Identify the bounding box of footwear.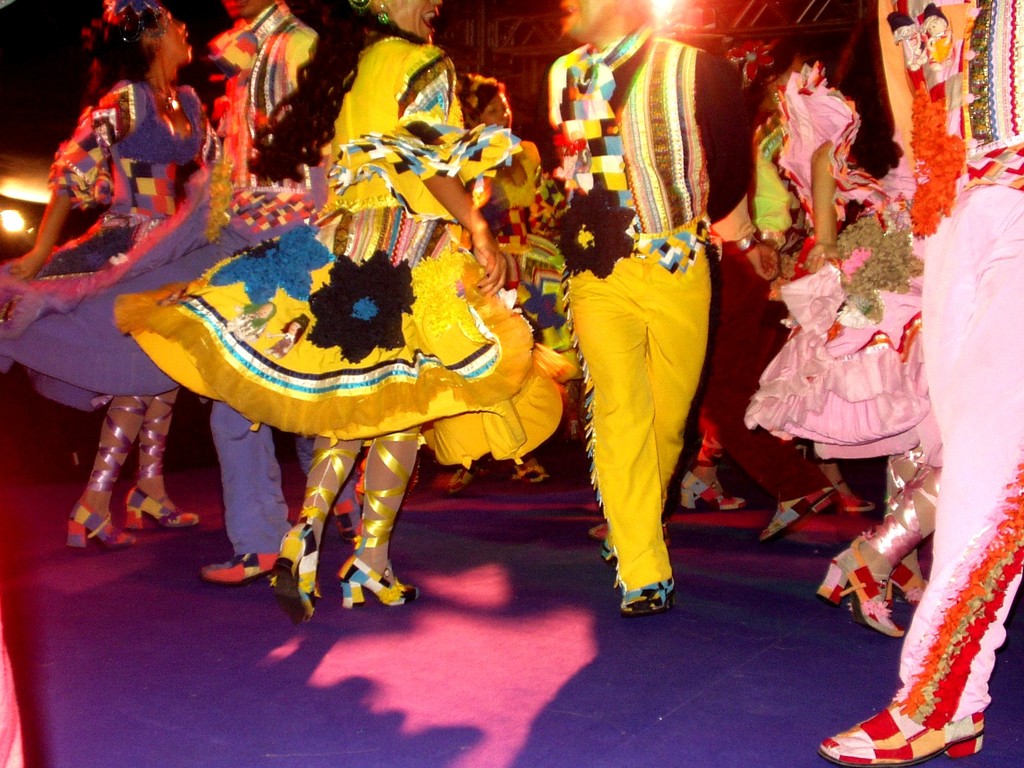
pyautogui.locateOnScreen(127, 486, 207, 529).
